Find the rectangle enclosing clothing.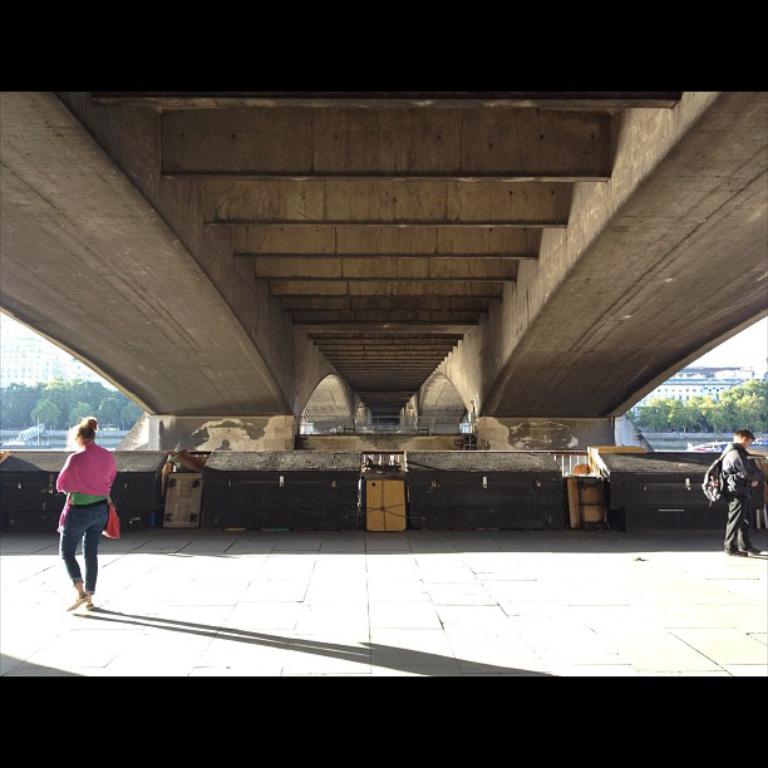
(x1=698, y1=424, x2=759, y2=551).
